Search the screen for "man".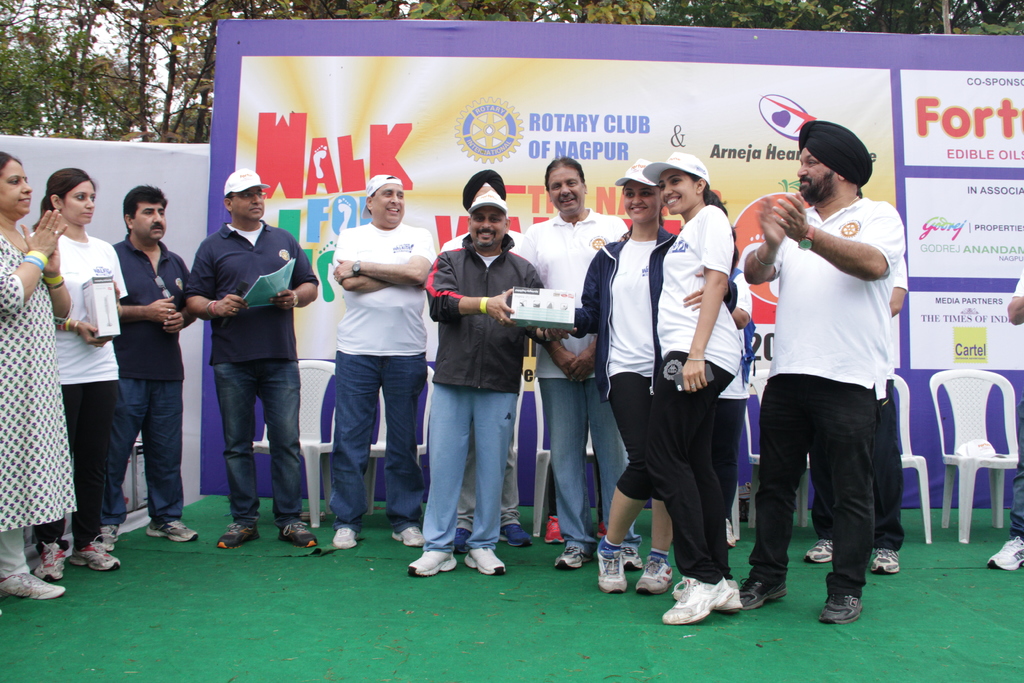
Found at box=[440, 169, 538, 547].
